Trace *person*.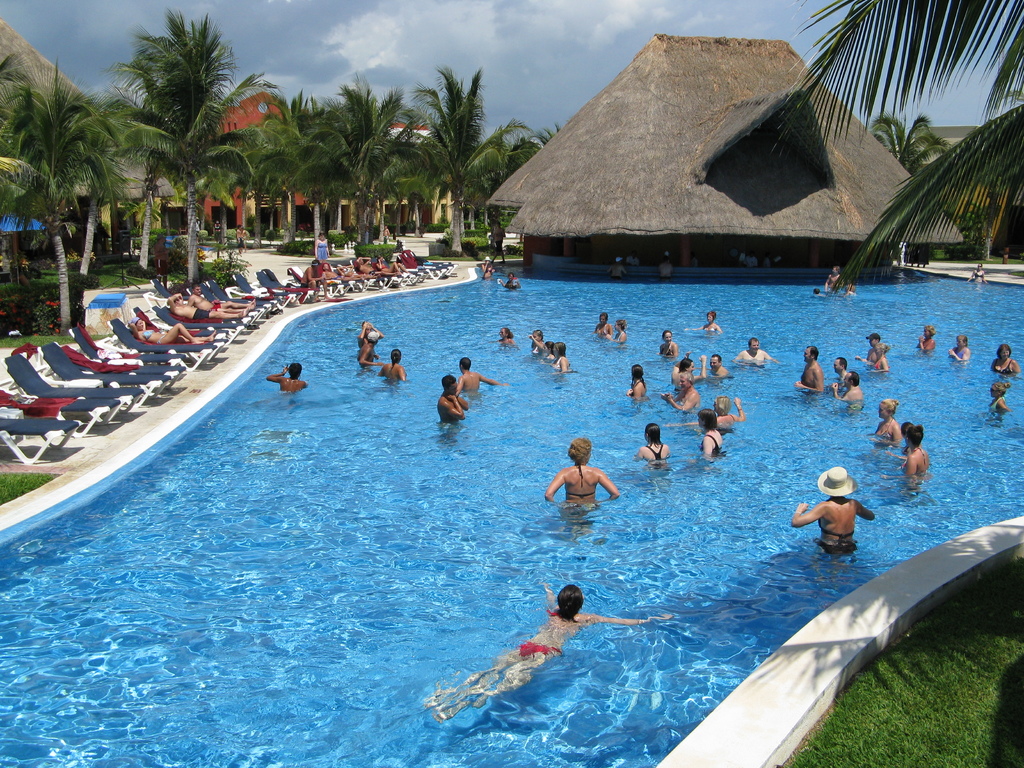
Traced to bbox(126, 311, 202, 349).
